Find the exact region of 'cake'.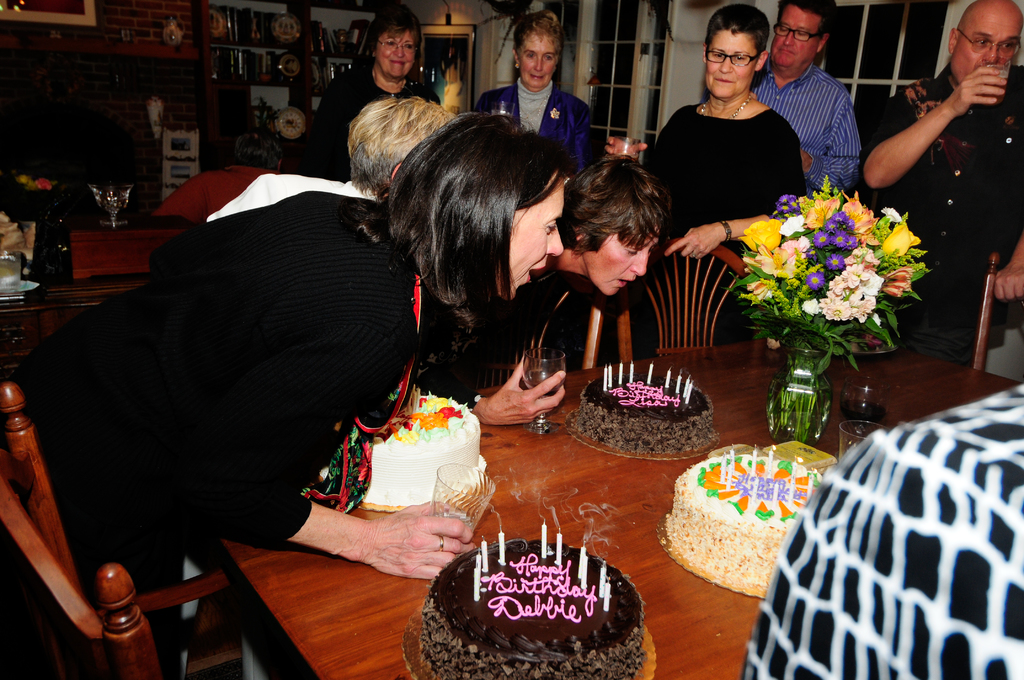
Exact region: (x1=413, y1=533, x2=649, y2=675).
